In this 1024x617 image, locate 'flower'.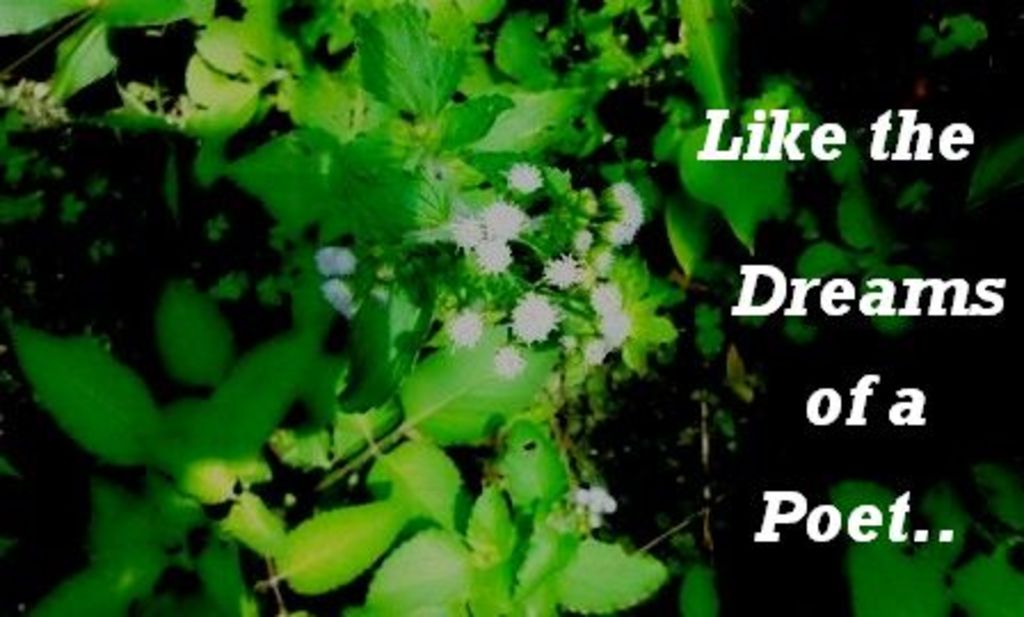
Bounding box: [480, 201, 523, 247].
